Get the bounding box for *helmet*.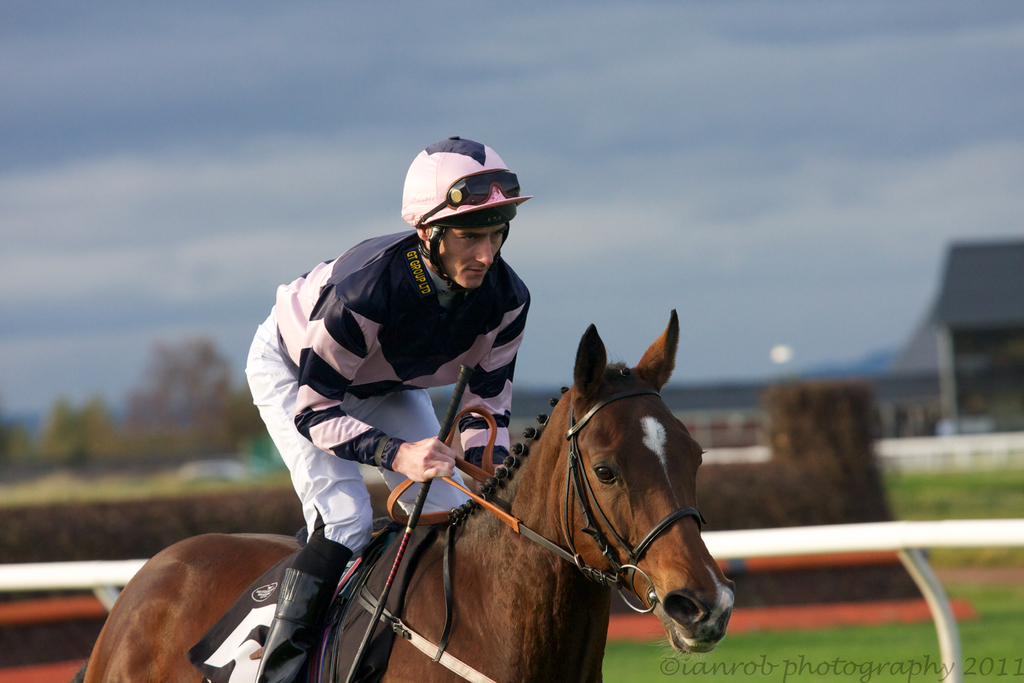
pyautogui.locateOnScreen(402, 142, 537, 304).
